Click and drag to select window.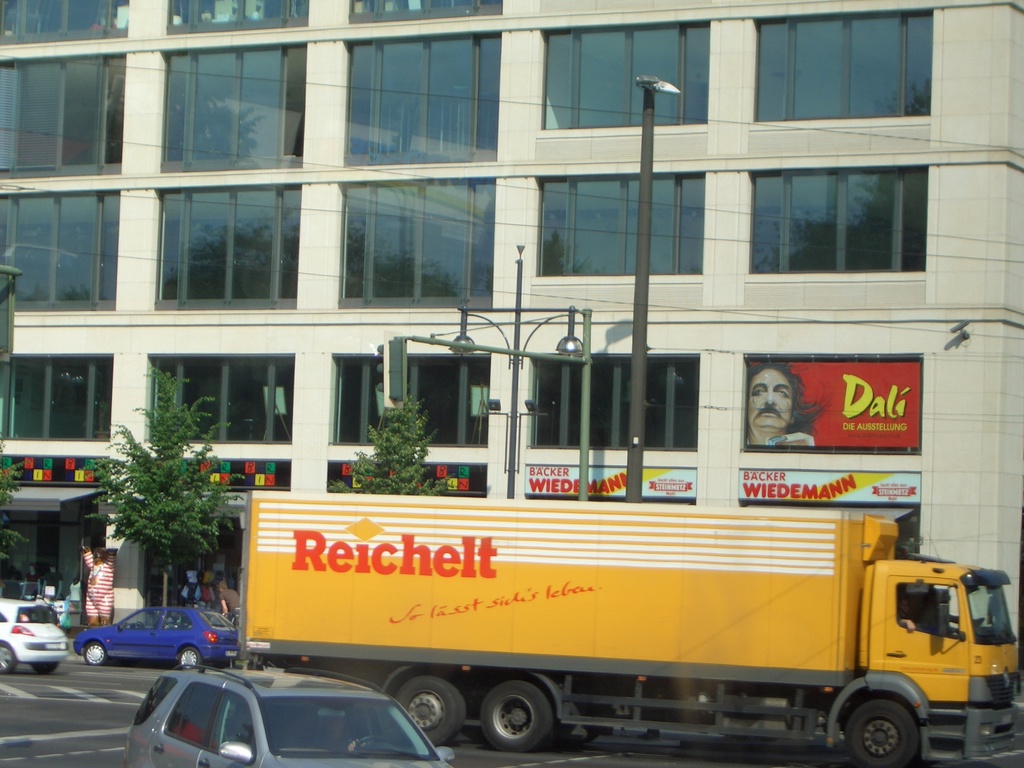
Selection: <bbox>337, 179, 499, 310</bbox>.
